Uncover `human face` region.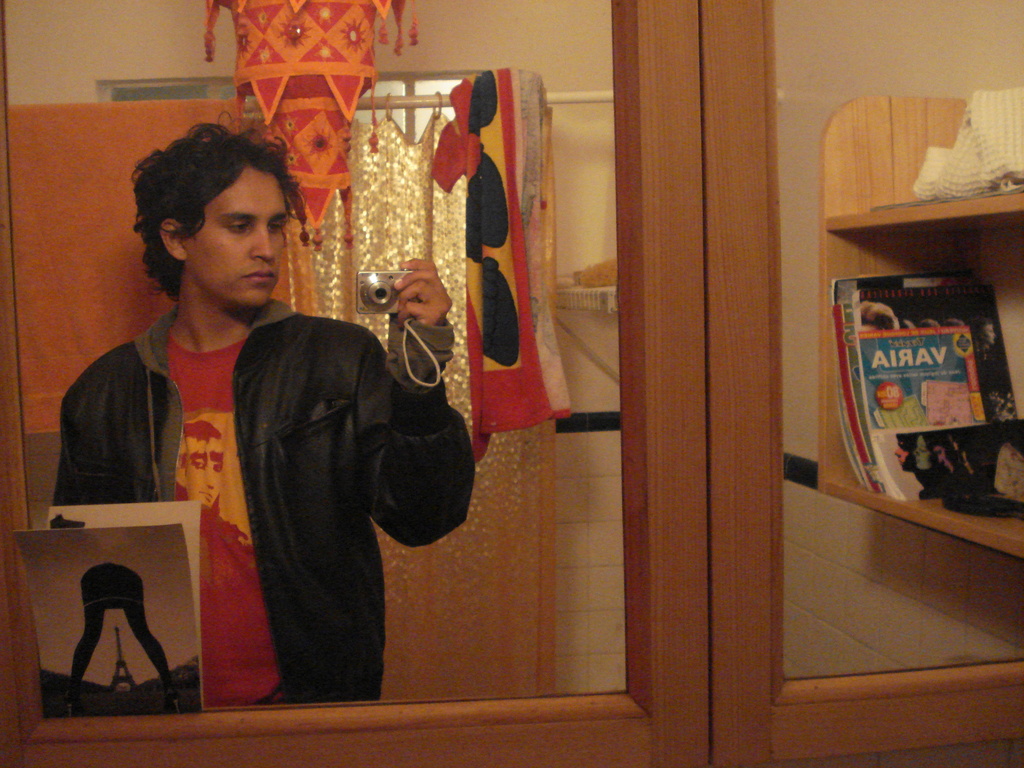
Uncovered: locate(189, 175, 288, 306).
